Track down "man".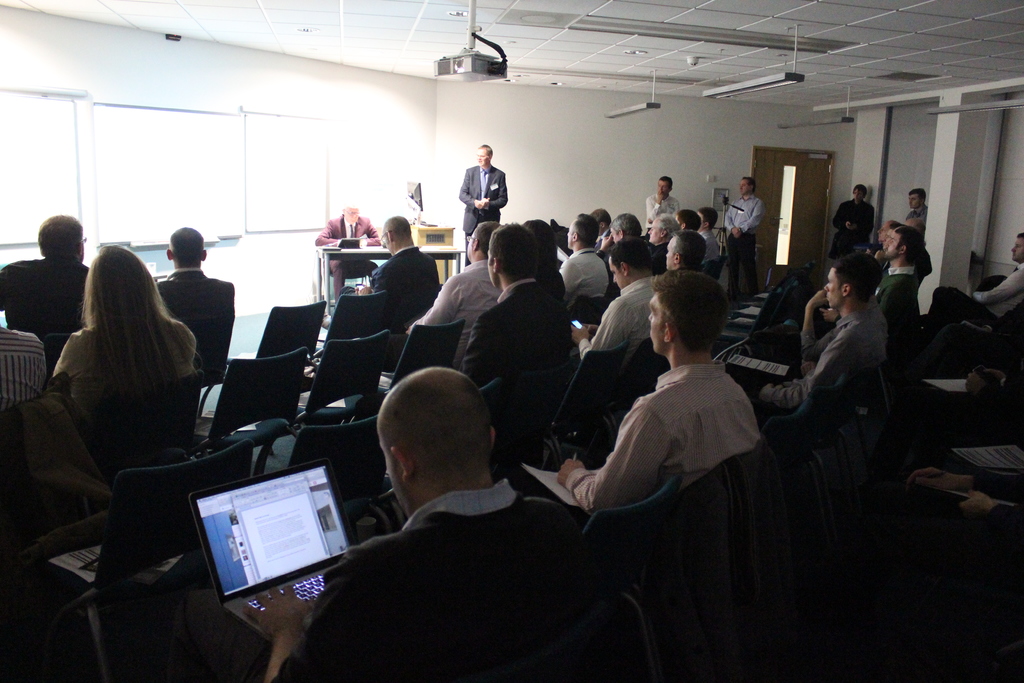
Tracked to [x1=879, y1=218, x2=897, y2=244].
